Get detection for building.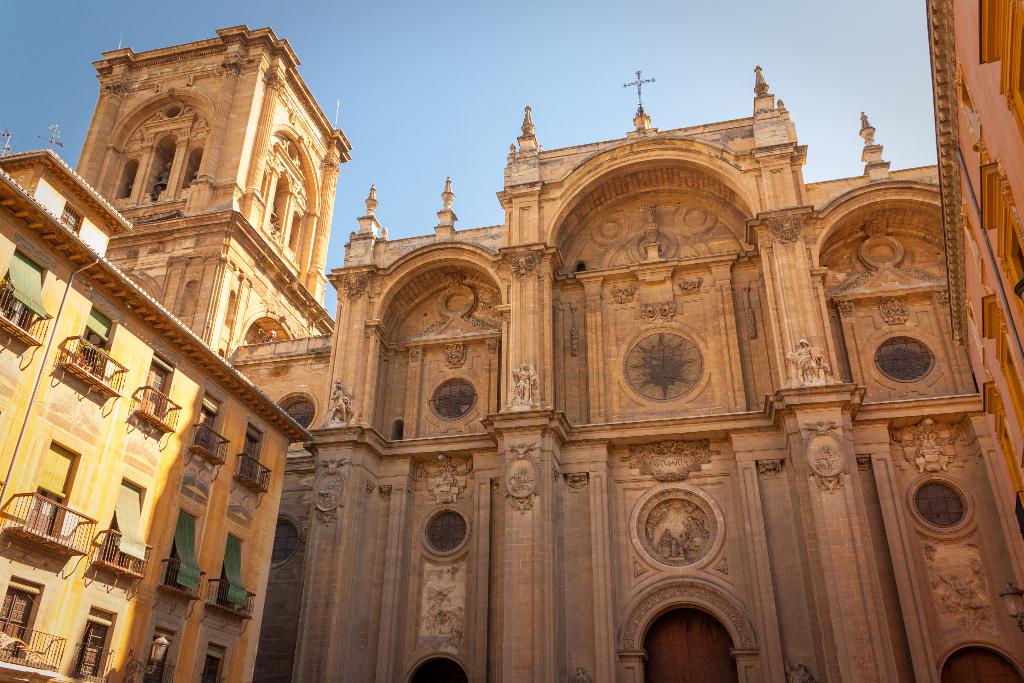
Detection: BBox(922, 0, 1023, 513).
